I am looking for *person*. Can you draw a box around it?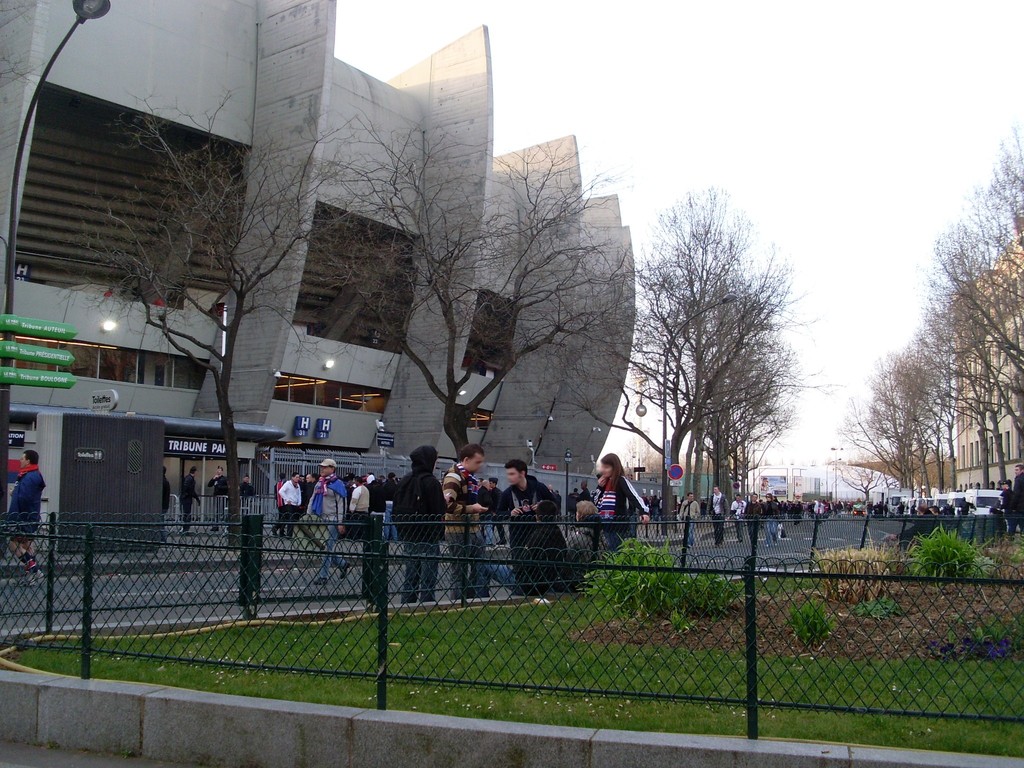
Sure, the bounding box is region(295, 454, 349, 586).
